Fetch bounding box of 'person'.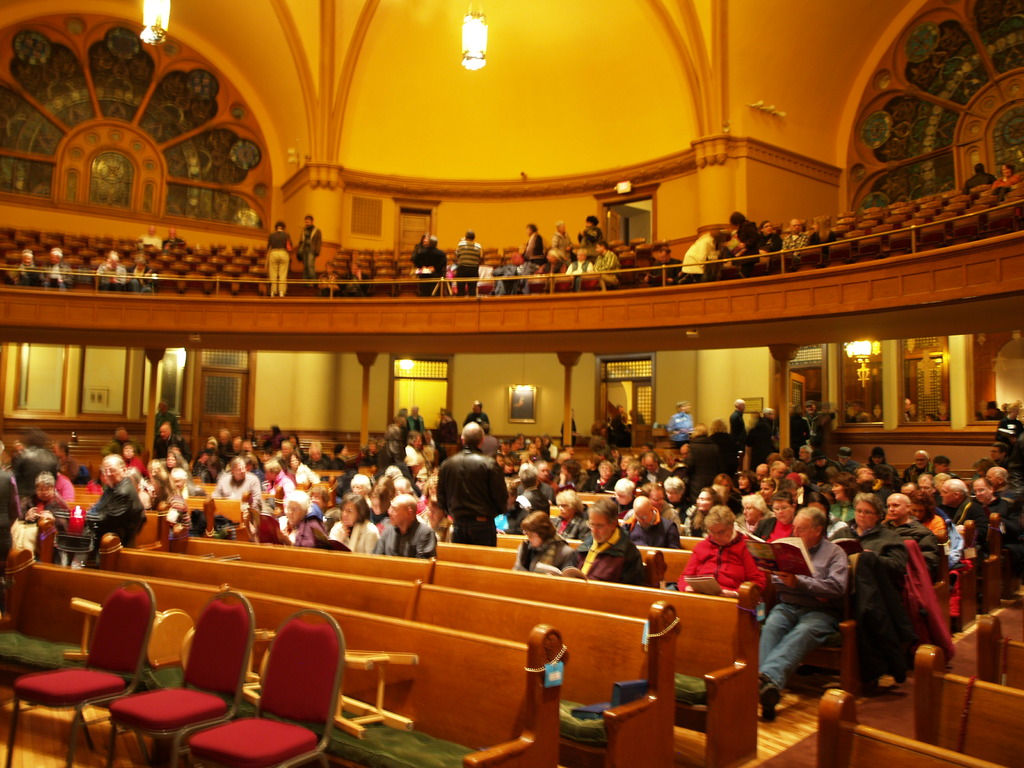
Bbox: <region>554, 223, 576, 252</region>.
